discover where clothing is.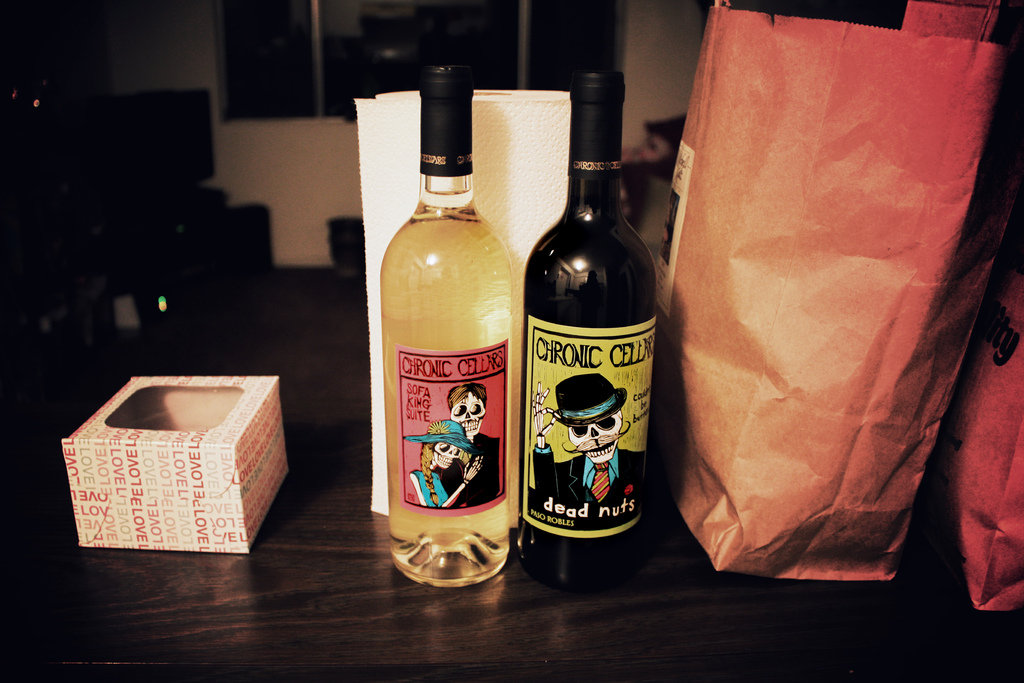
Discovered at 531/445/643/509.
